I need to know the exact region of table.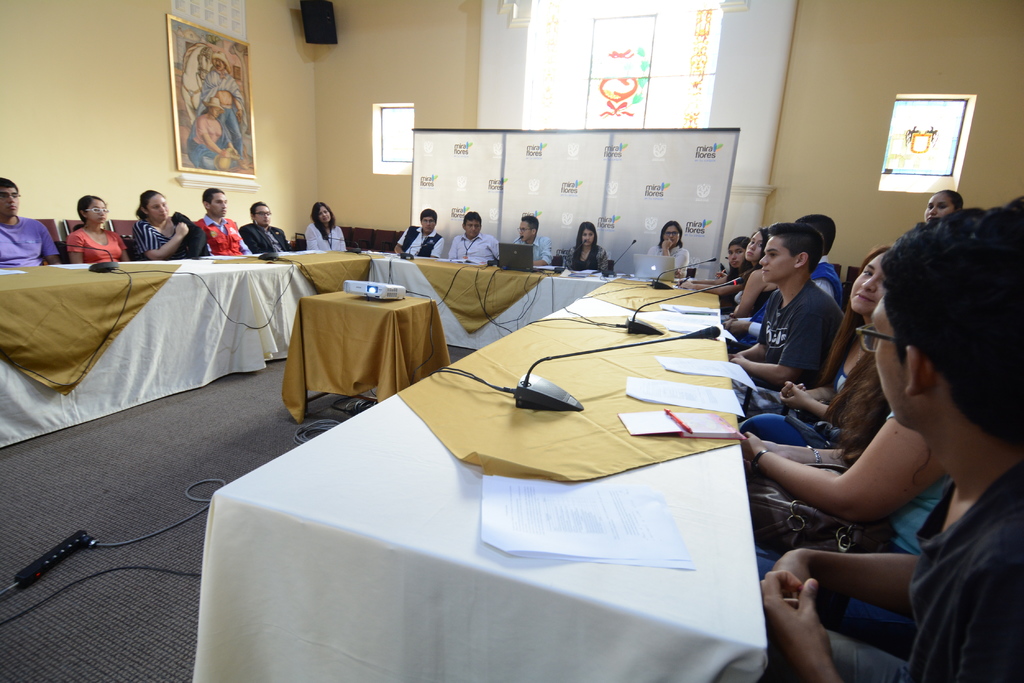
Region: left=0, top=241, right=375, bottom=453.
